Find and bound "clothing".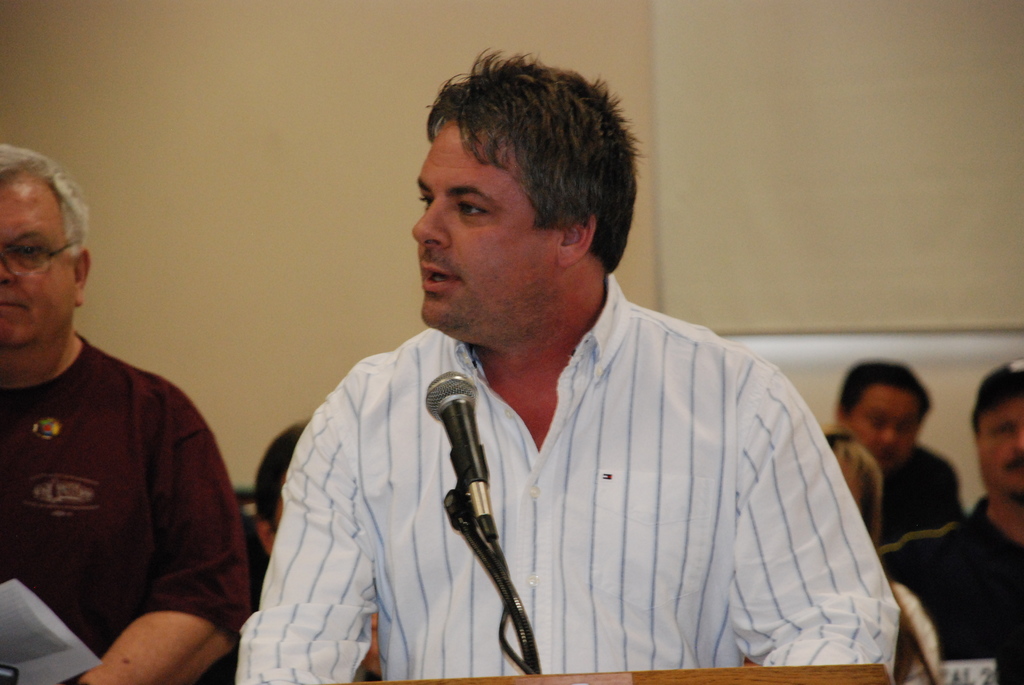
Bound: x1=235, y1=271, x2=895, y2=684.
